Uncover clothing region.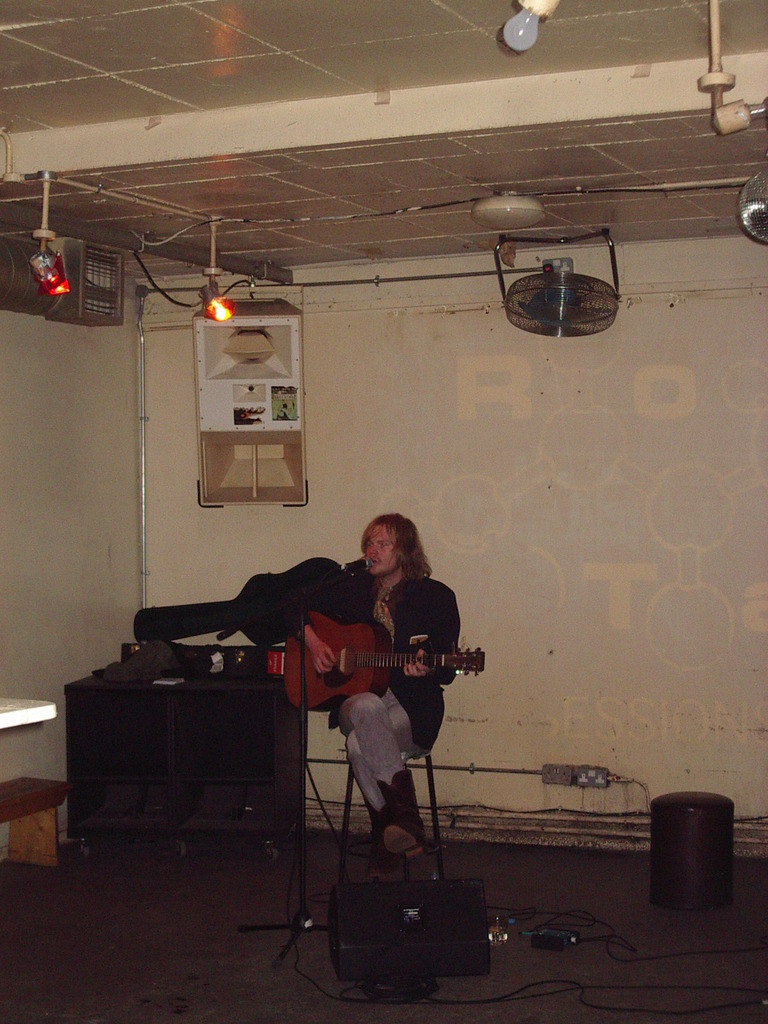
Uncovered: 289:536:476:781.
